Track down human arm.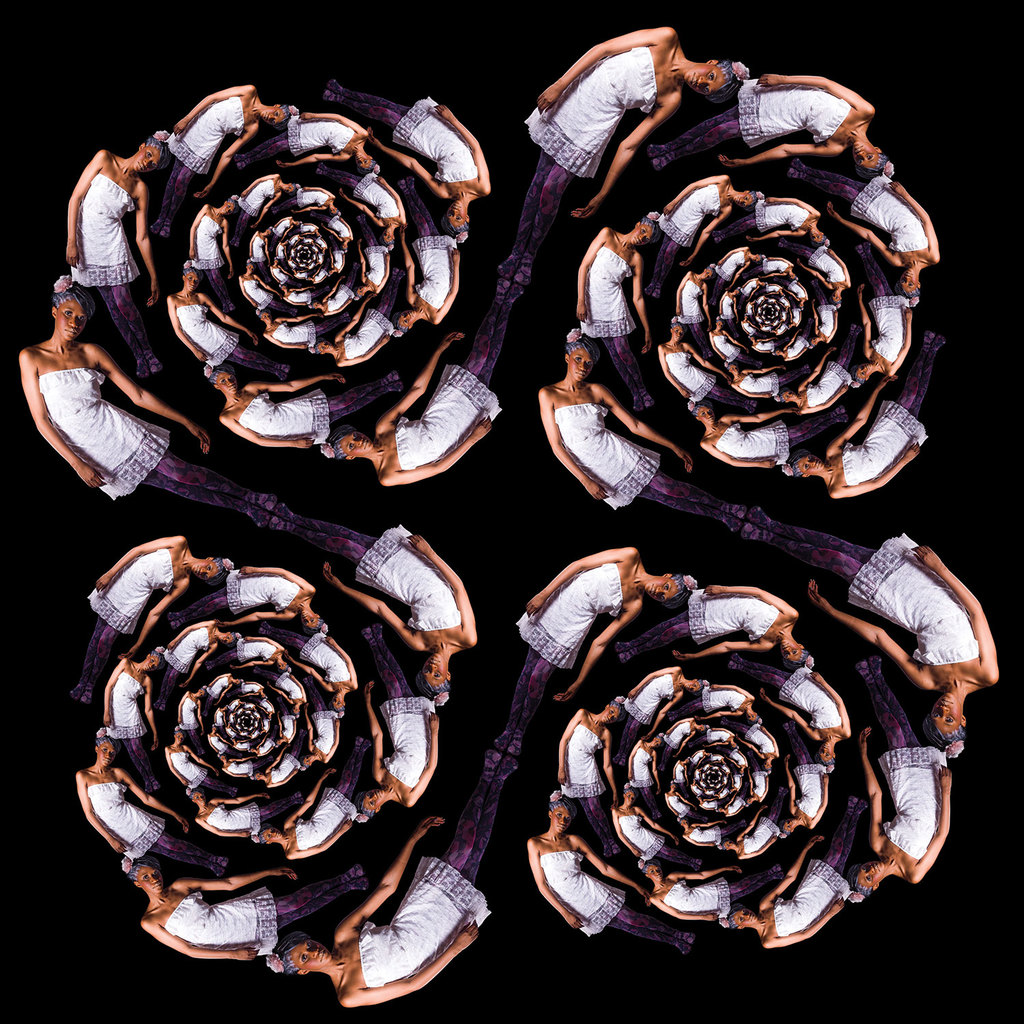
Tracked to detection(282, 247, 287, 261).
